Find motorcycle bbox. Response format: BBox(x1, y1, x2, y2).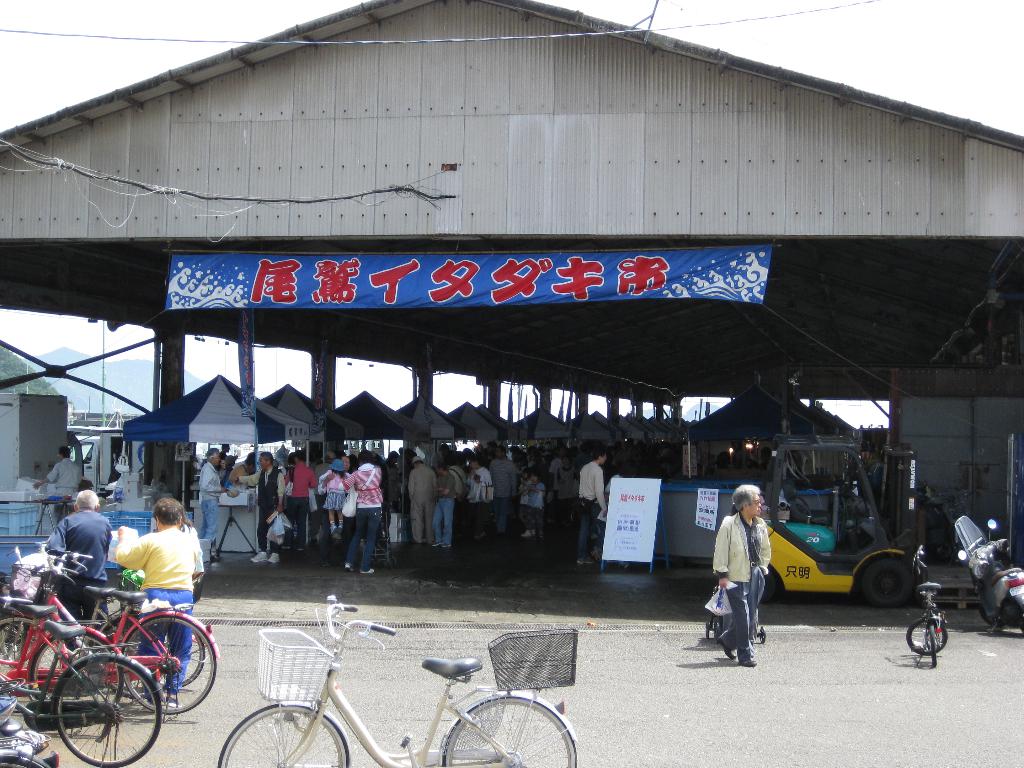
BBox(958, 514, 1023, 636).
